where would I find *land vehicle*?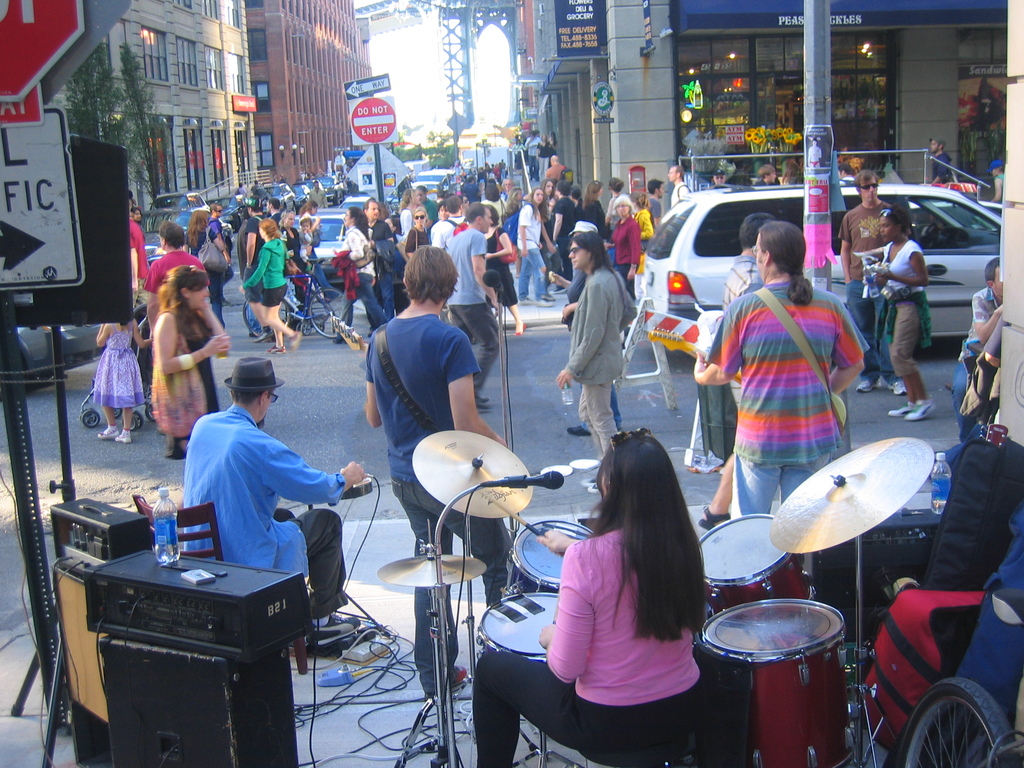
At locate(264, 182, 294, 209).
